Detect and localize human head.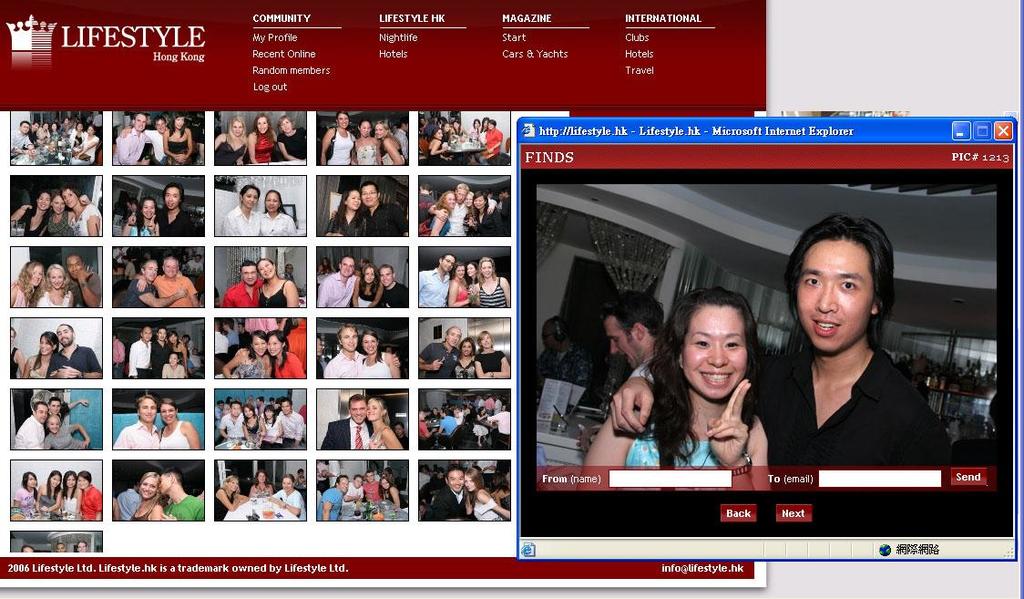
Localized at (159,396,177,425).
